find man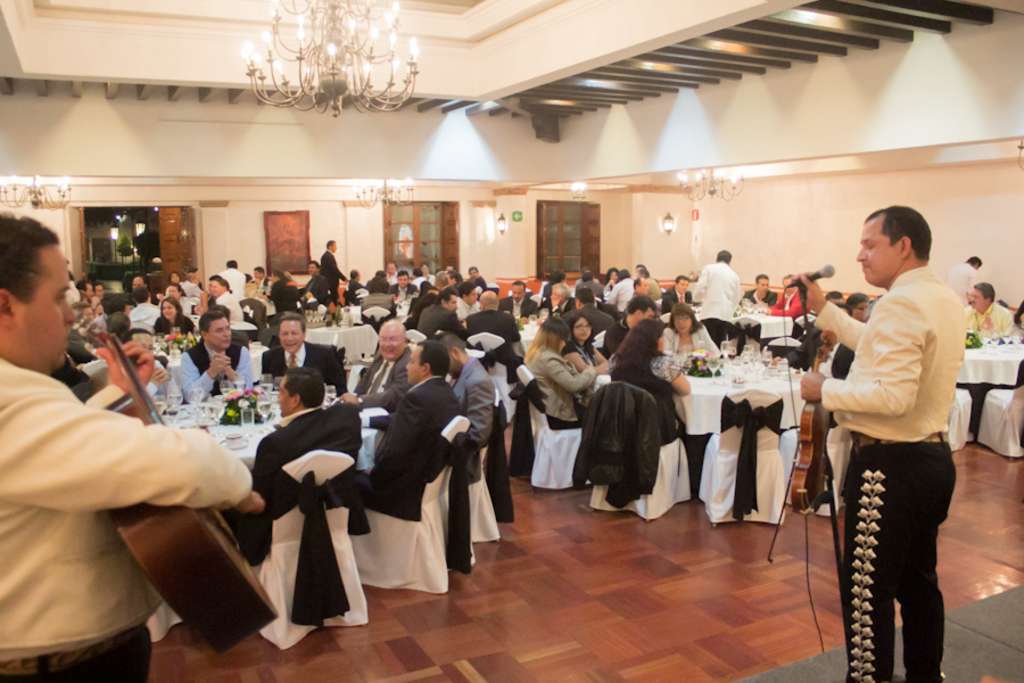
[686, 246, 745, 345]
